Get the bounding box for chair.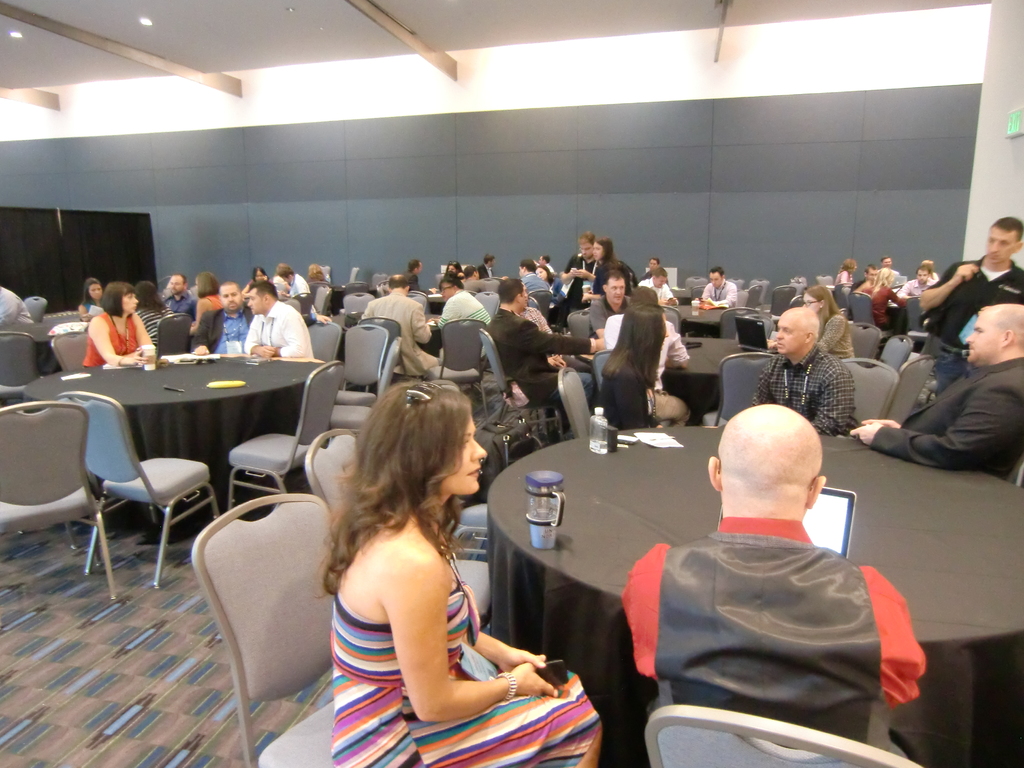
[left=836, top=282, right=849, bottom=323].
